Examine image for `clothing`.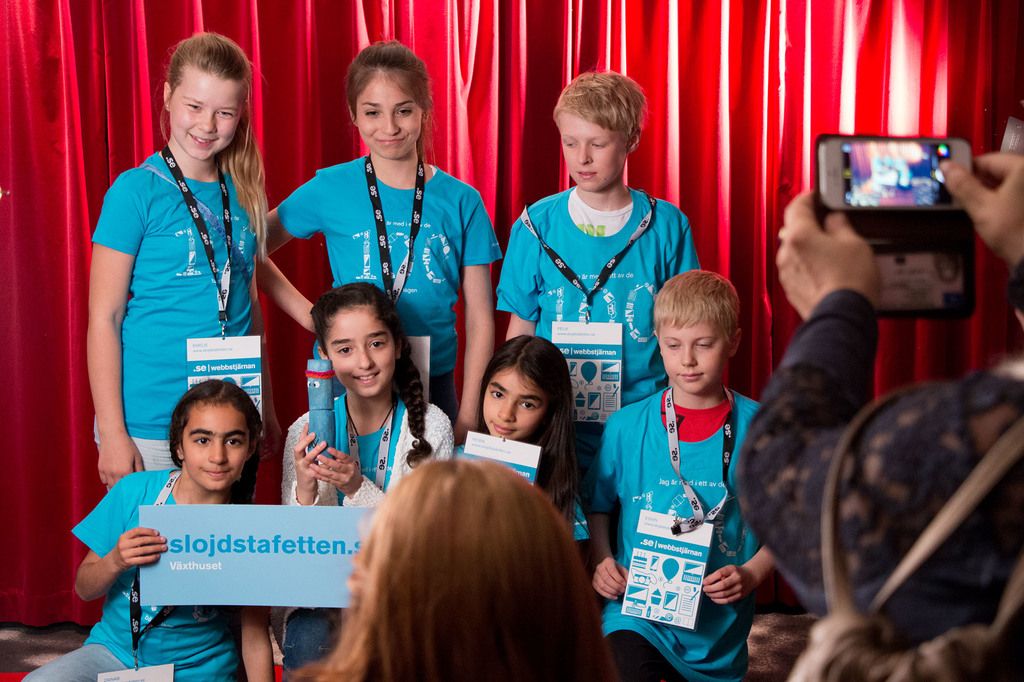
Examination result: Rect(67, 470, 246, 681).
